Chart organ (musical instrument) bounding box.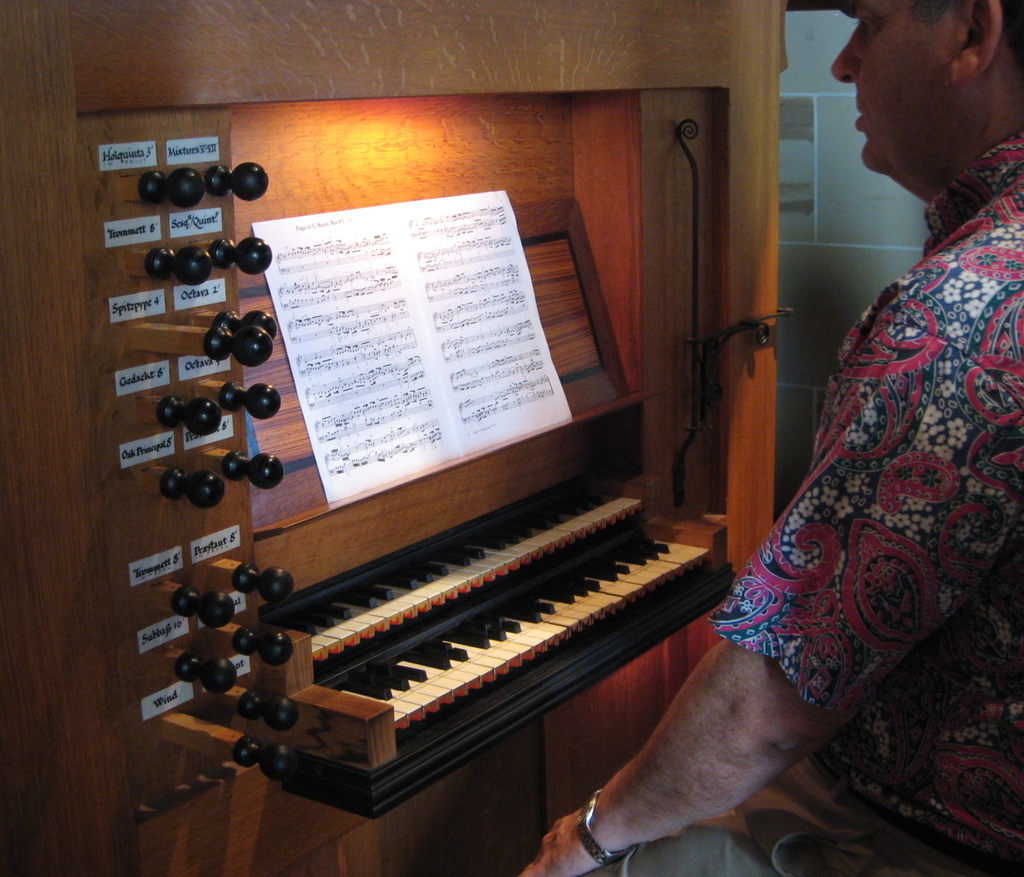
Charted: l=0, t=0, r=793, b=876.
